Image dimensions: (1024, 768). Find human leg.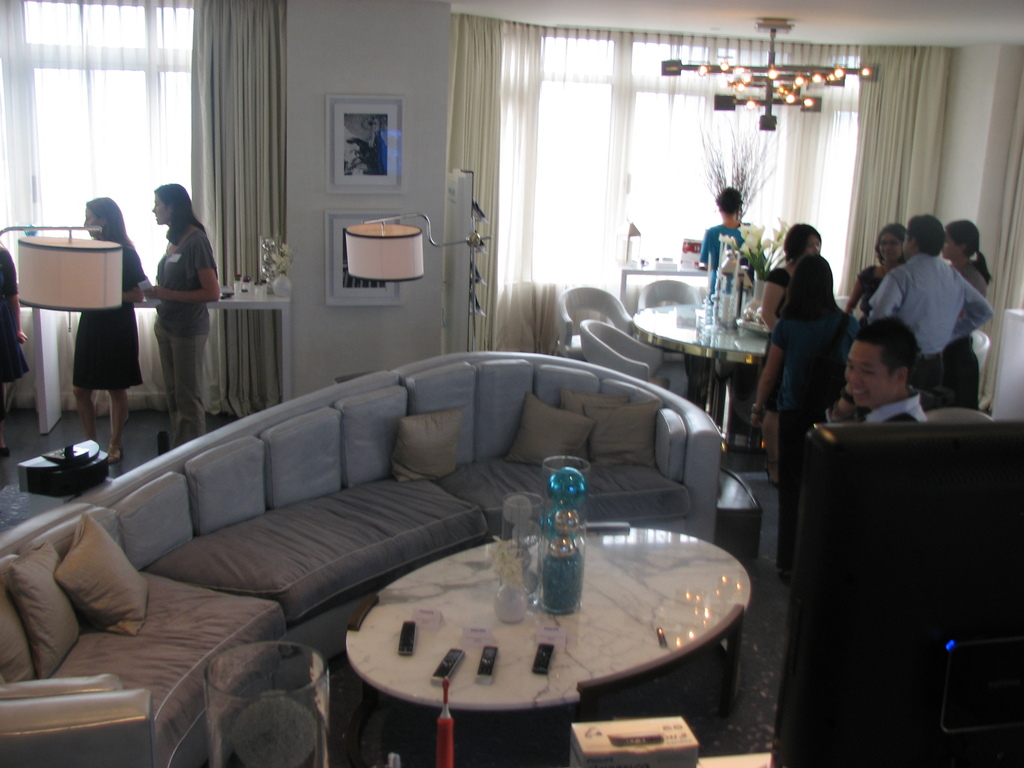
box(174, 312, 209, 446).
